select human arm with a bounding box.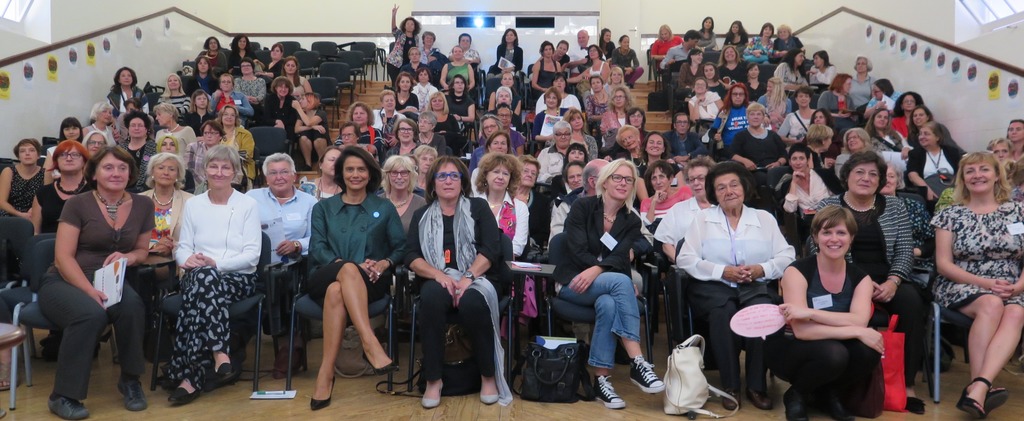
680:134:710:159.
